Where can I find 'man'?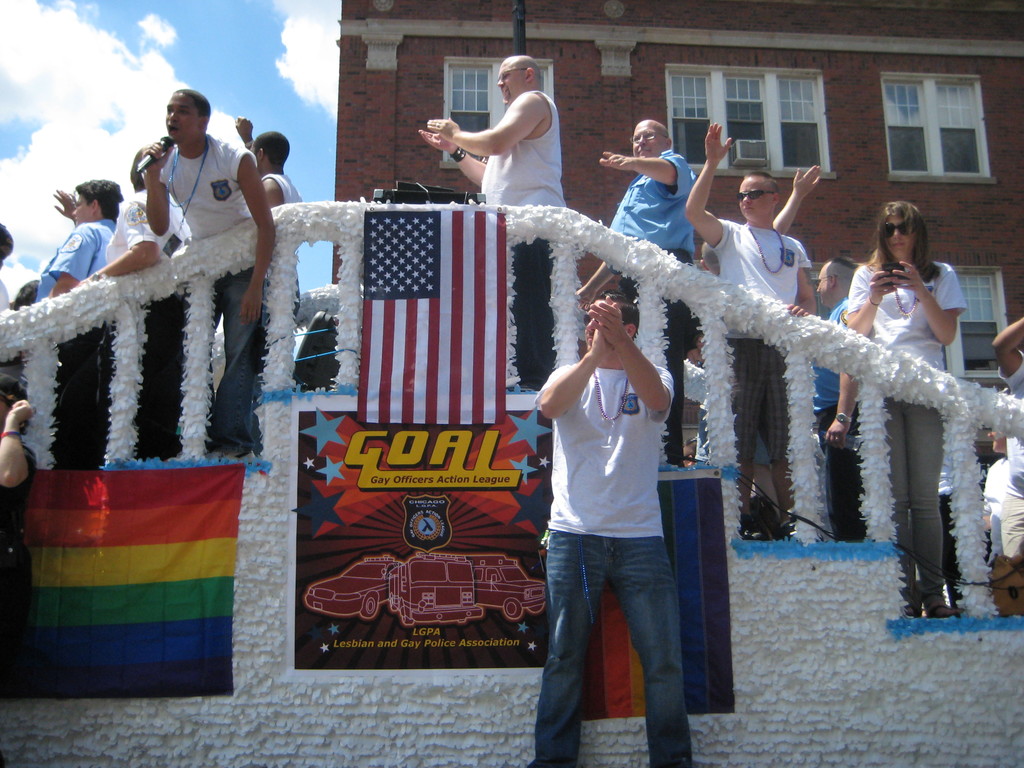
You can find it at select_region(76, 150, 174, 455).
